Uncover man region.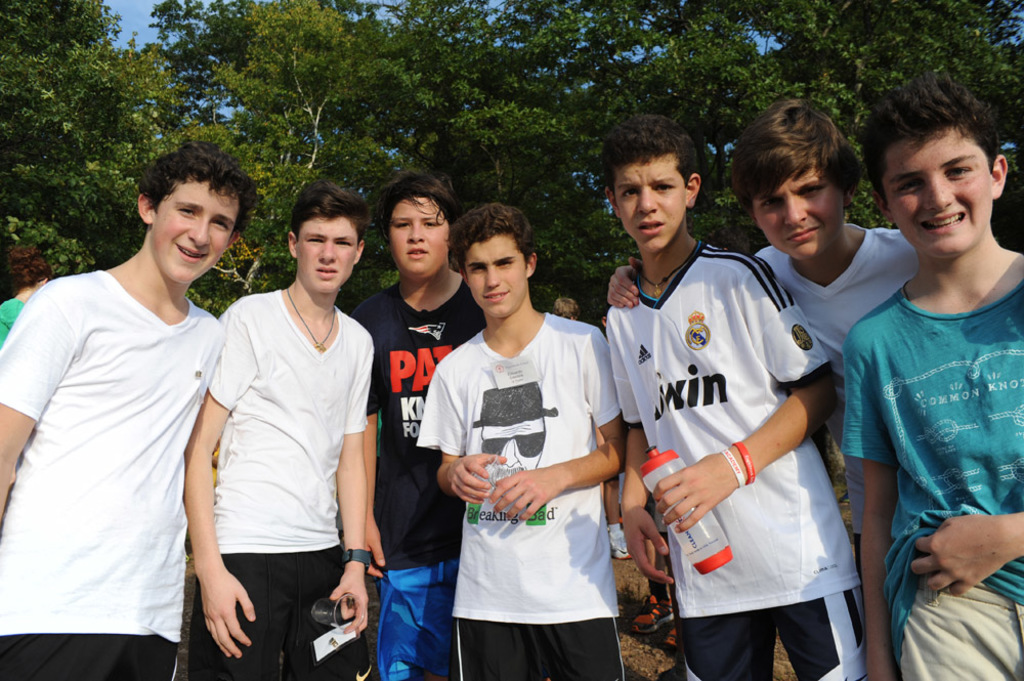
Uncovered: rect(0, 131, 256, 680).
